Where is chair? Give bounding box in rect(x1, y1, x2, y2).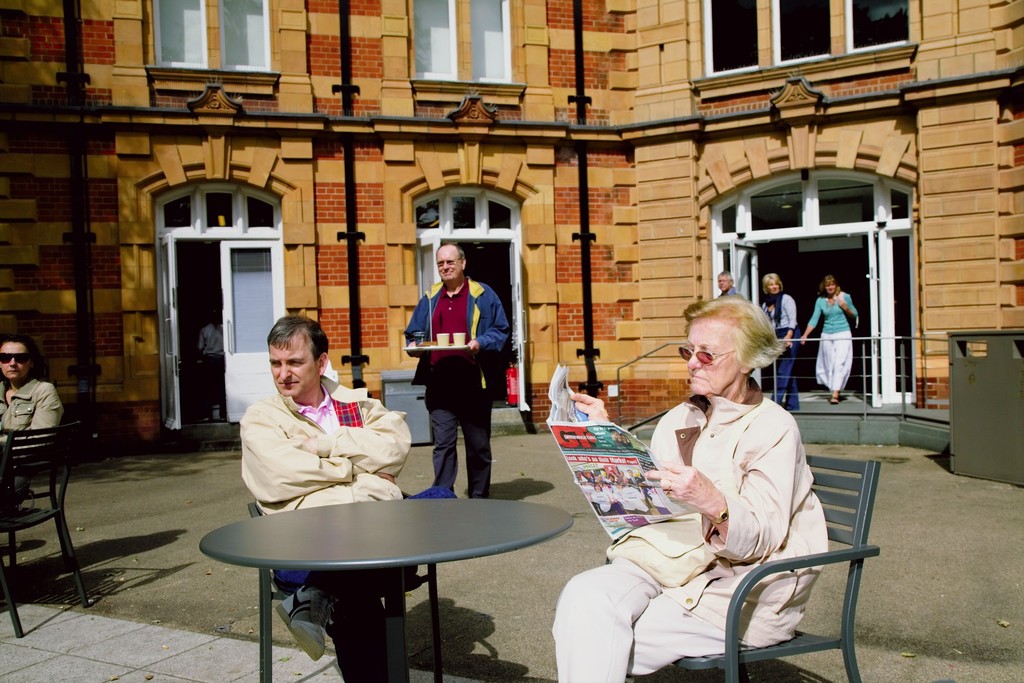
rect(246, 477, 449, 682).
